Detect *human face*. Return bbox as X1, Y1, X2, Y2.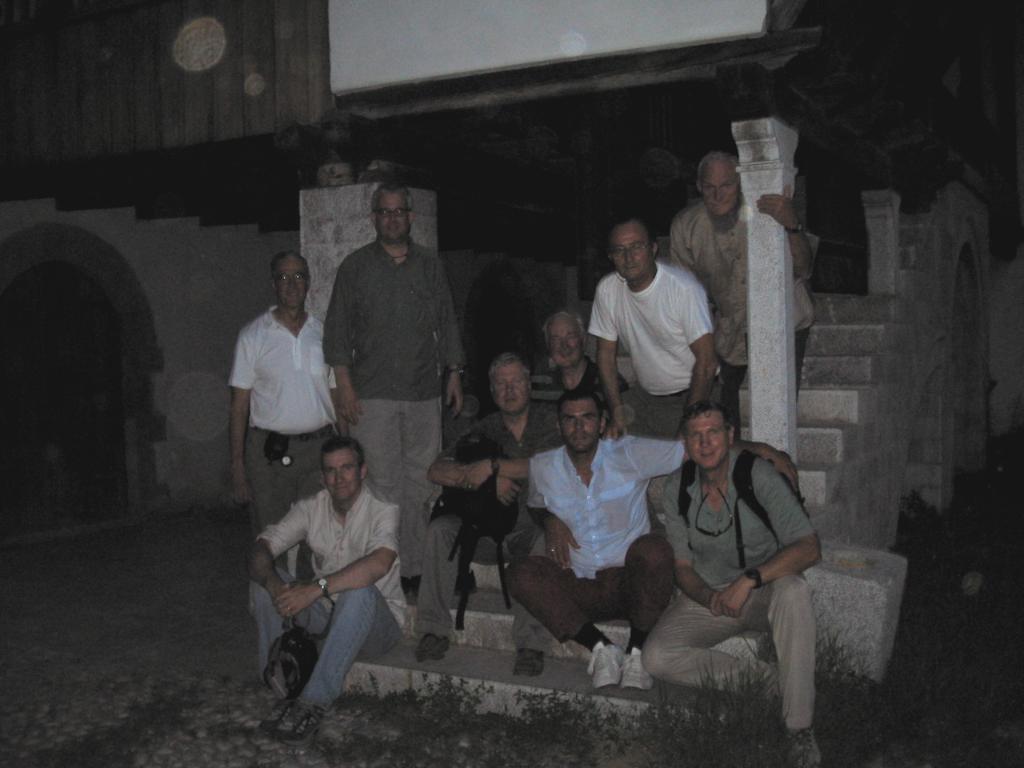
553, 324, 585, 366.
